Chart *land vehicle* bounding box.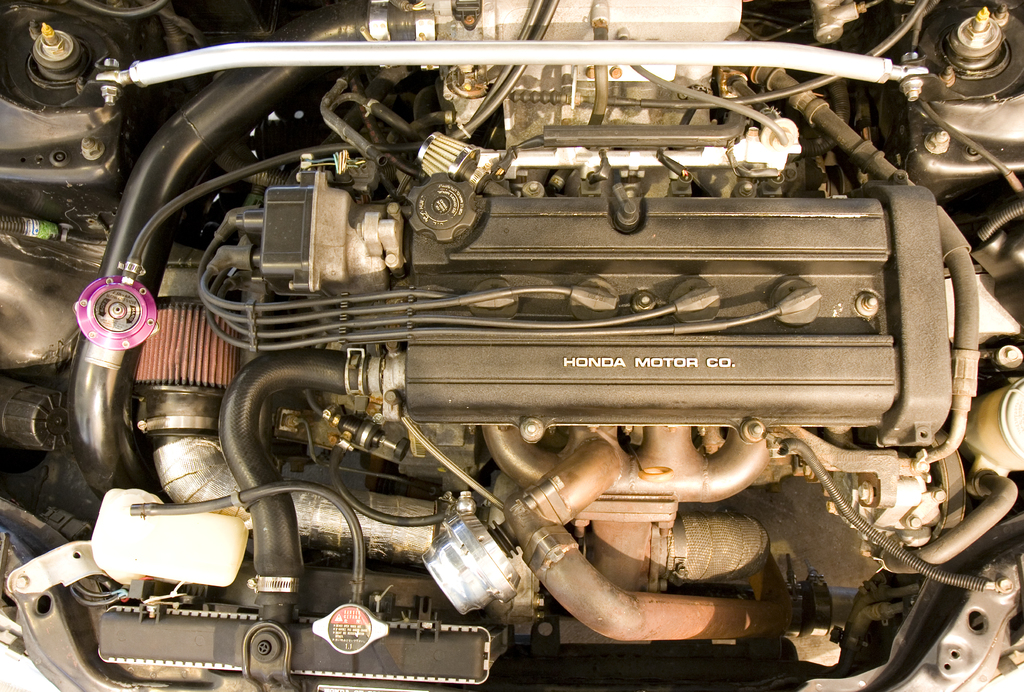
Charted: locate(0, 0, 1023, 691).
